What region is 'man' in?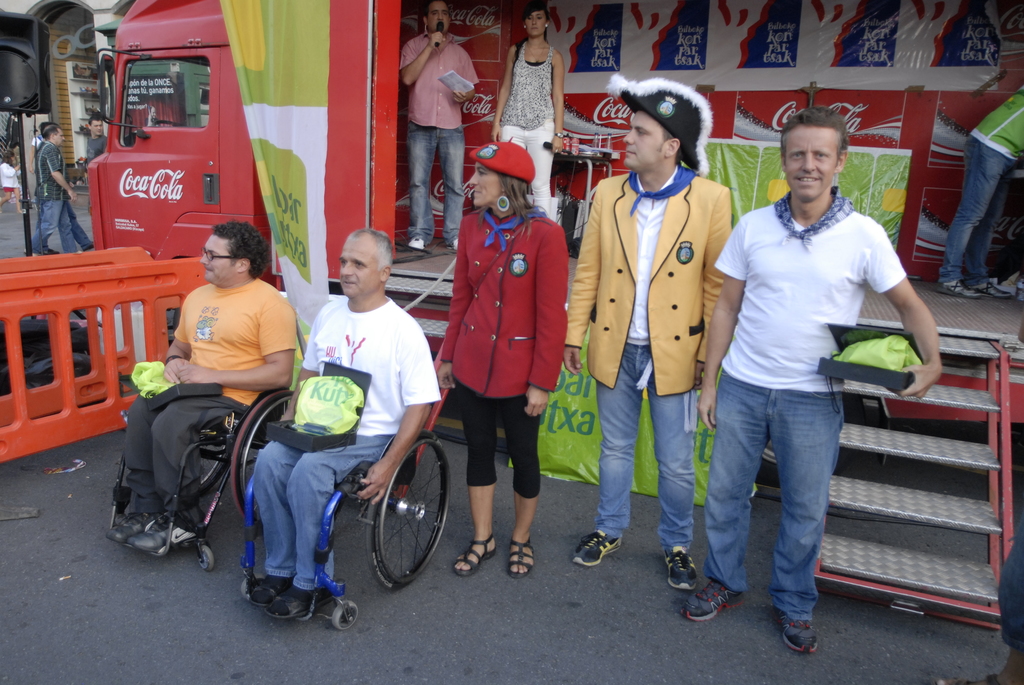
(102, 219, 297, 553).
